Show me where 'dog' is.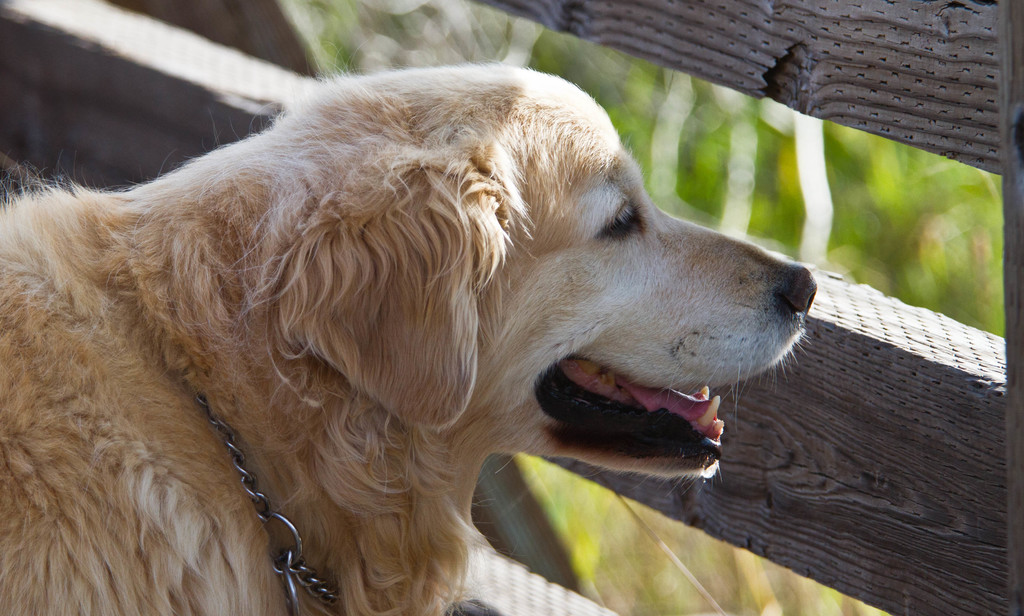
'dog' is at pyautogui.locateOnScreen(2, 60, 822, 615).
